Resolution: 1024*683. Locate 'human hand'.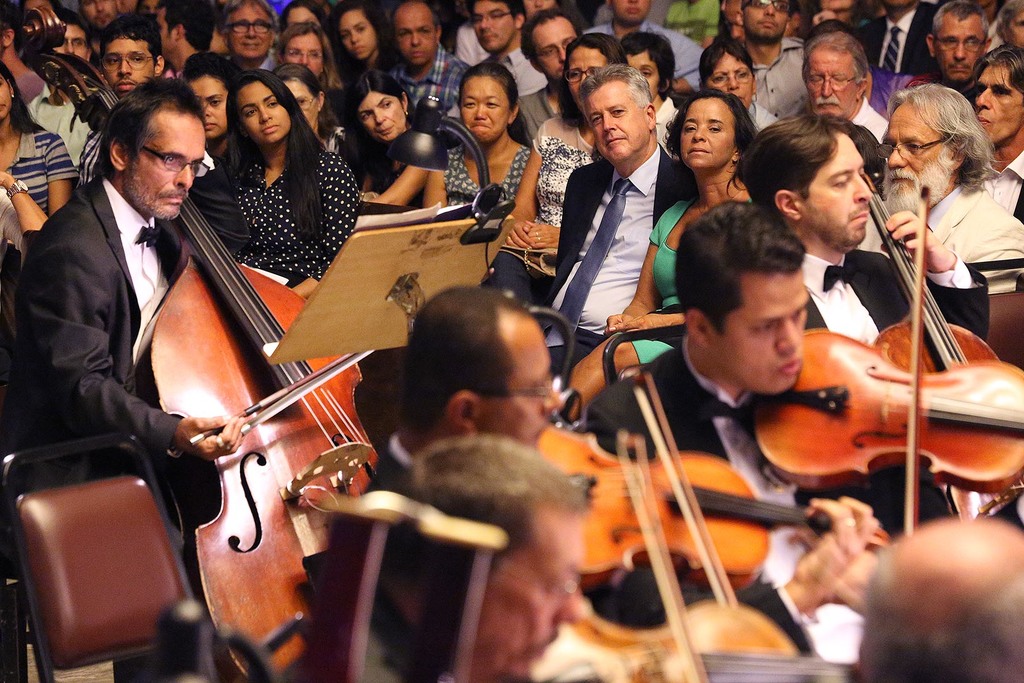
box=[830, 548, 880, 611].
